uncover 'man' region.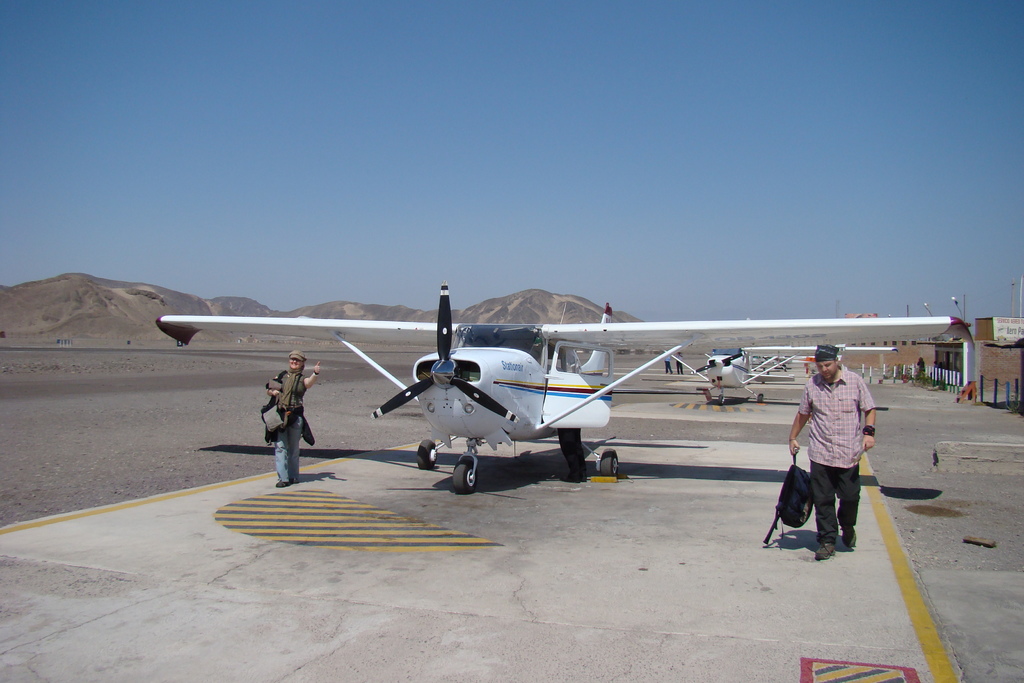
Uncovered: [left=785, top=339, right=879, bottom=563].
